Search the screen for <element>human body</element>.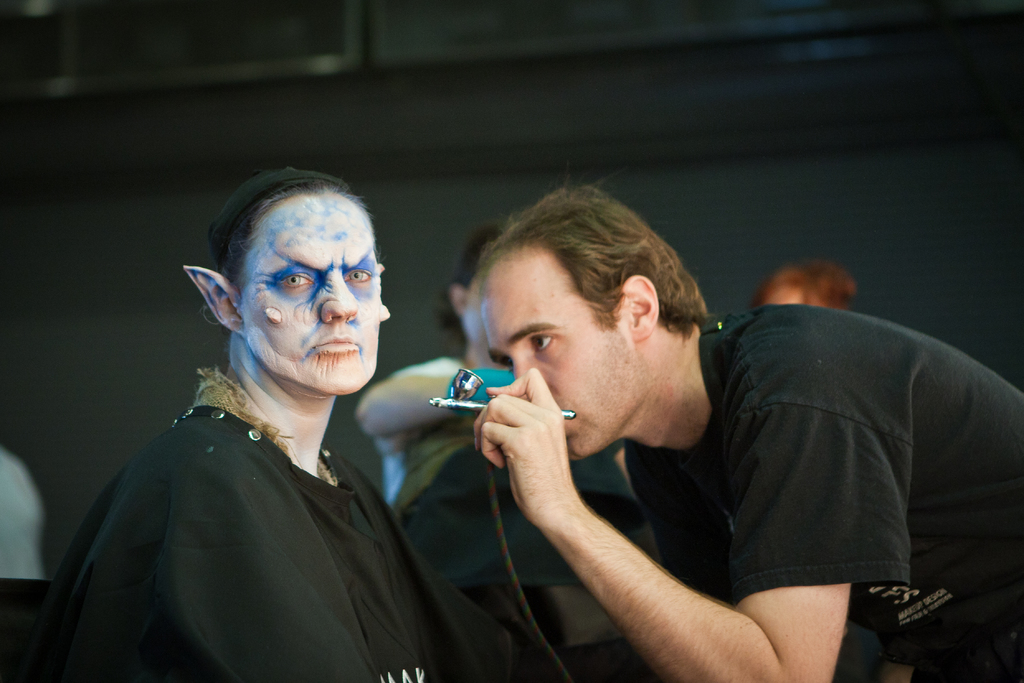
Found at box(468, 170, 1023, 682).
